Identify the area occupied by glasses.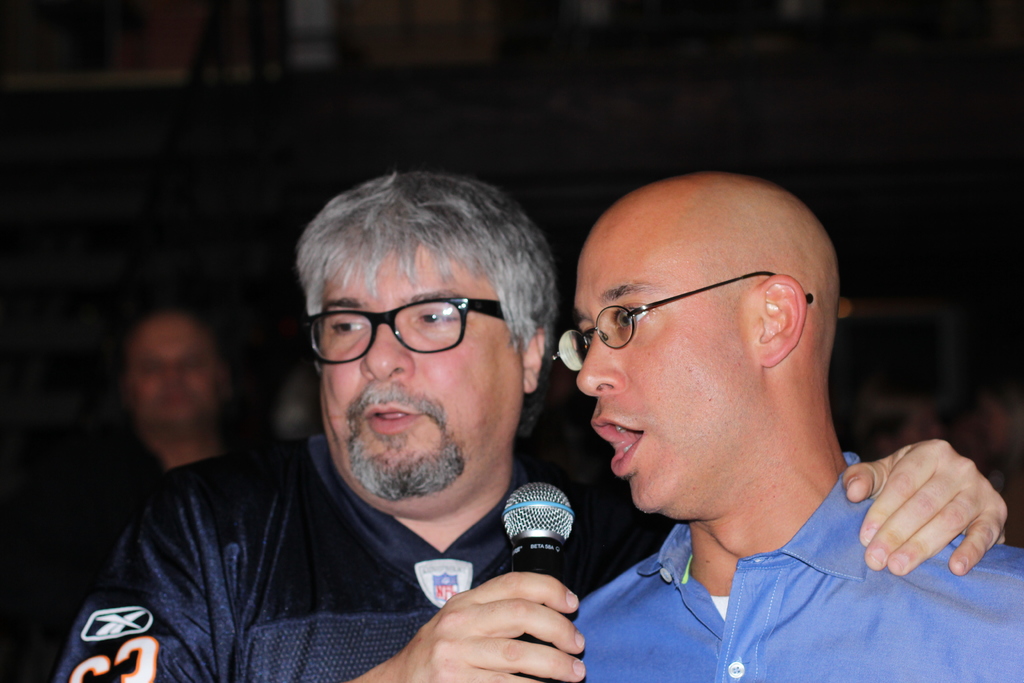
Area: bbox=(302, 296, 529, 371).
